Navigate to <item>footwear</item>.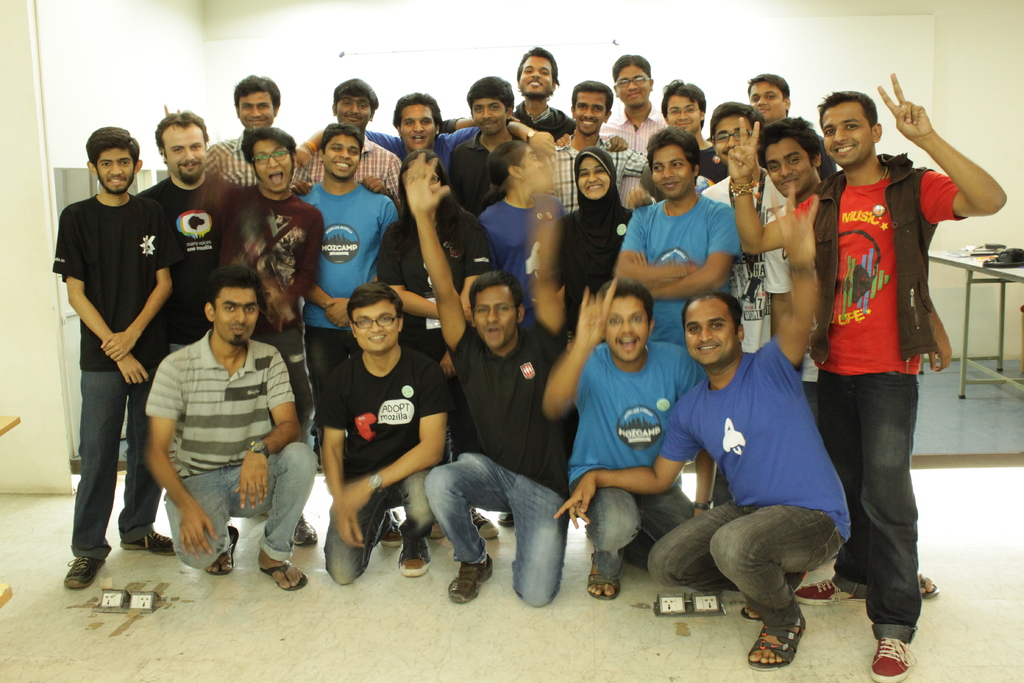
Navigation target: (x1=740, y1=607, x2=762, y2=621).
